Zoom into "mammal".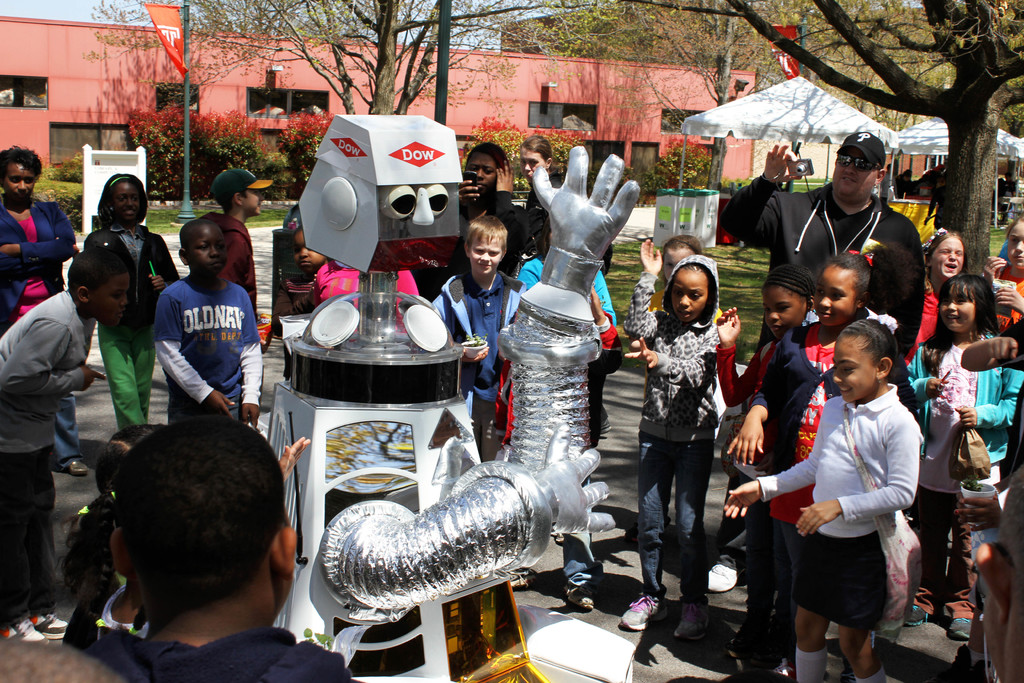
Zoom target: 928:167:937:177.
